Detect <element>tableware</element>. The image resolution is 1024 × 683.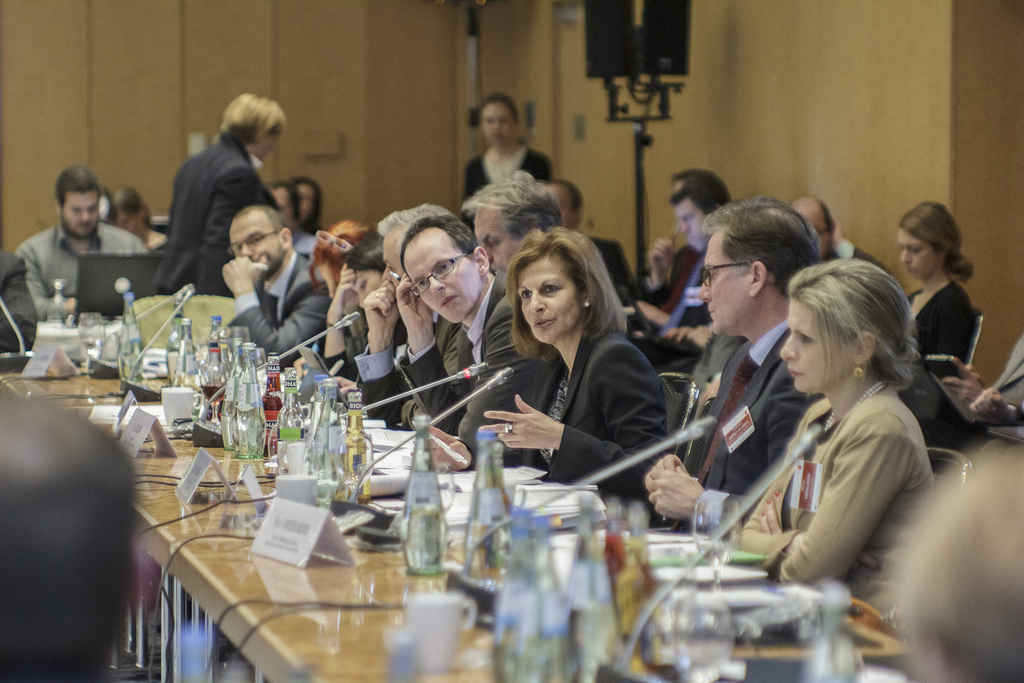
locate(115, 287, 141, 384).
